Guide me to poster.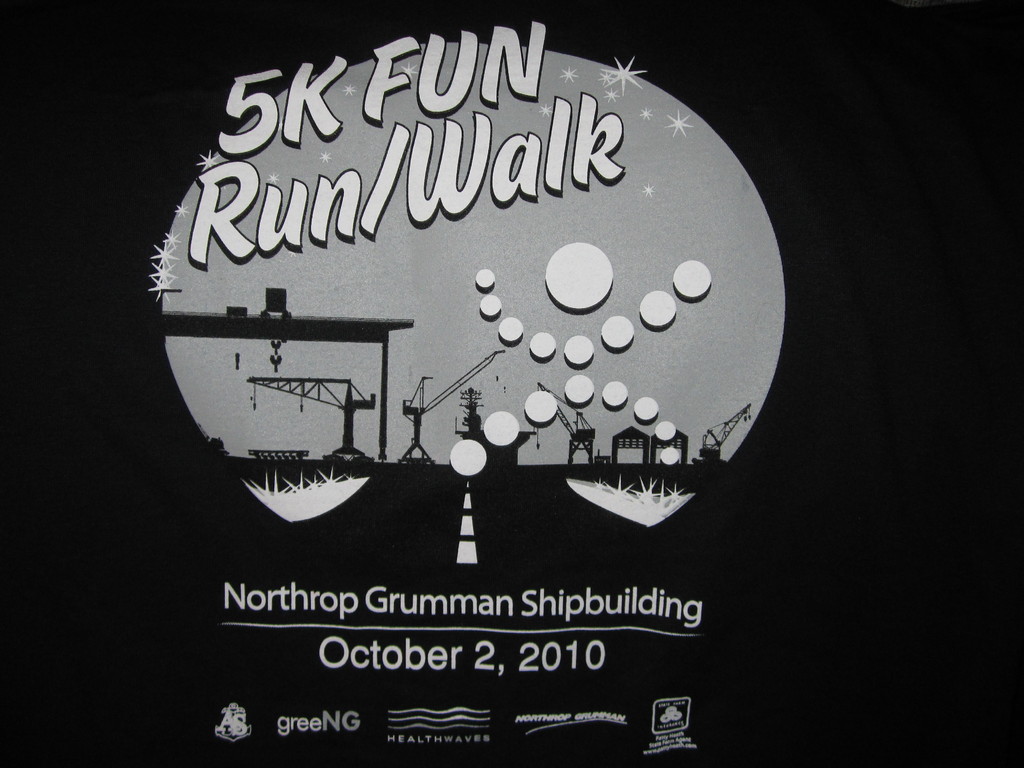
Guidance: 1,3,1023,764.
